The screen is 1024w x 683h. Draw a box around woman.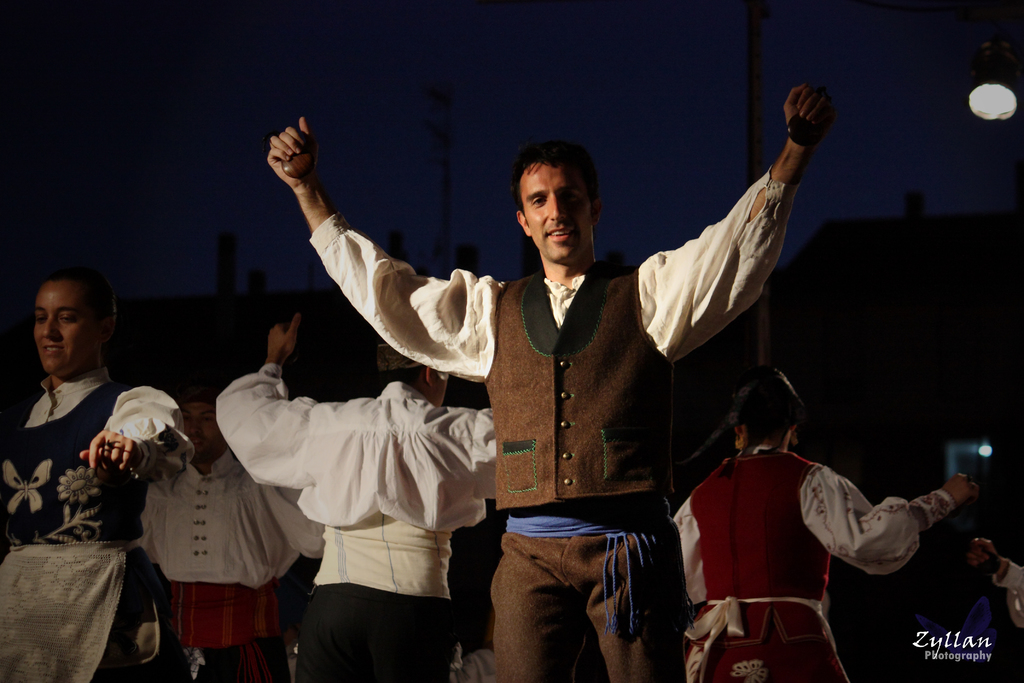
bbox=[0, 265, 194, 682].
